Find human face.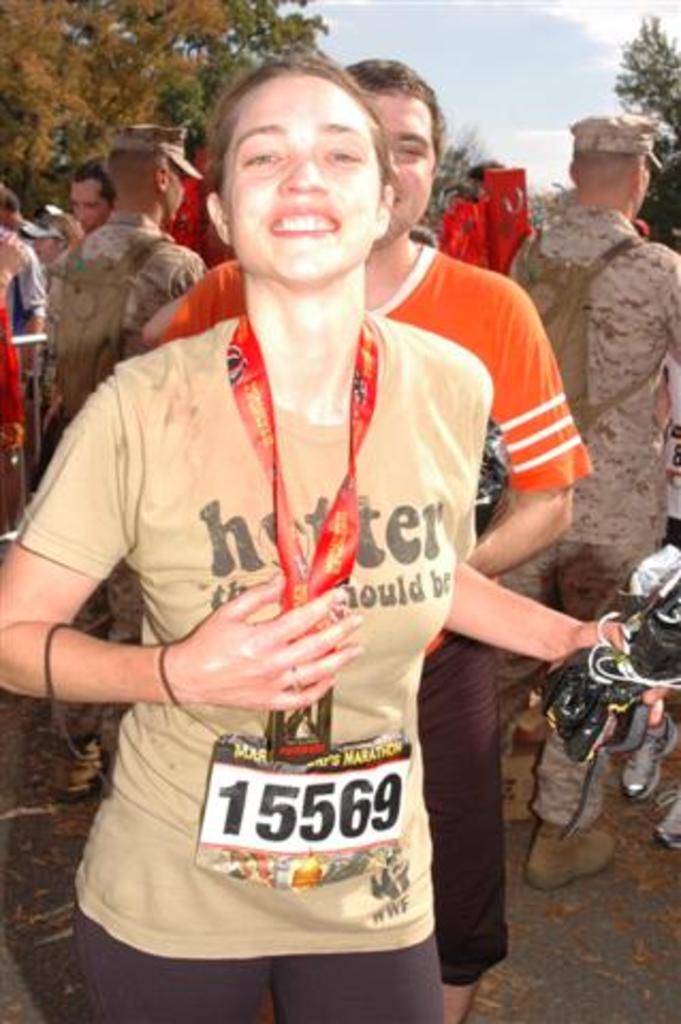
175, 154, 190, 224.
